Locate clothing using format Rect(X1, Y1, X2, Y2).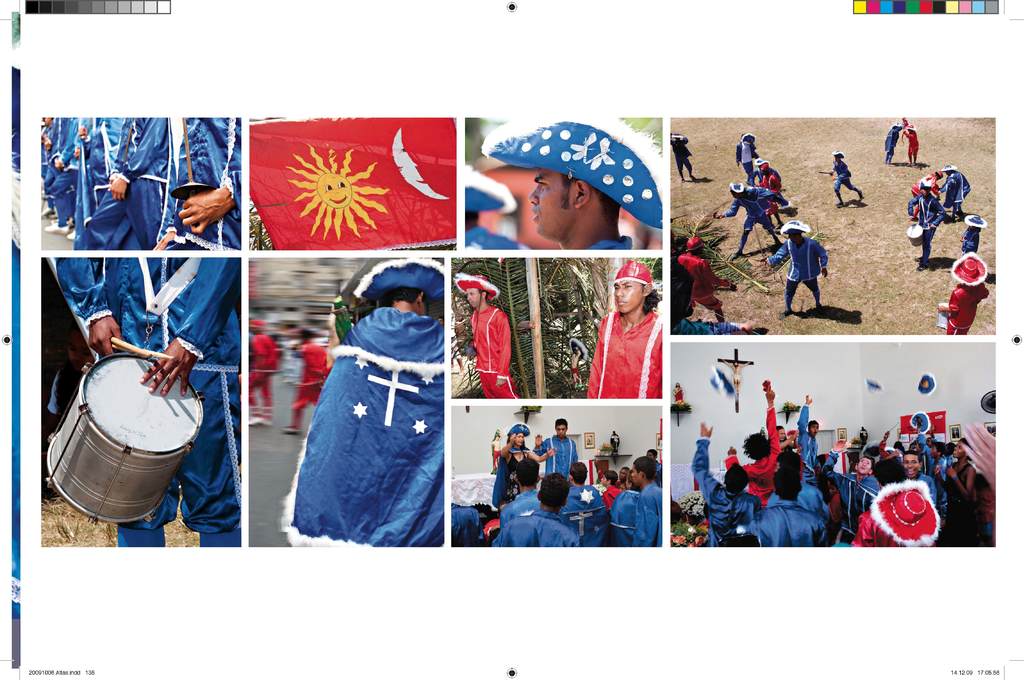
Rect(773, 213, 807, 236).
